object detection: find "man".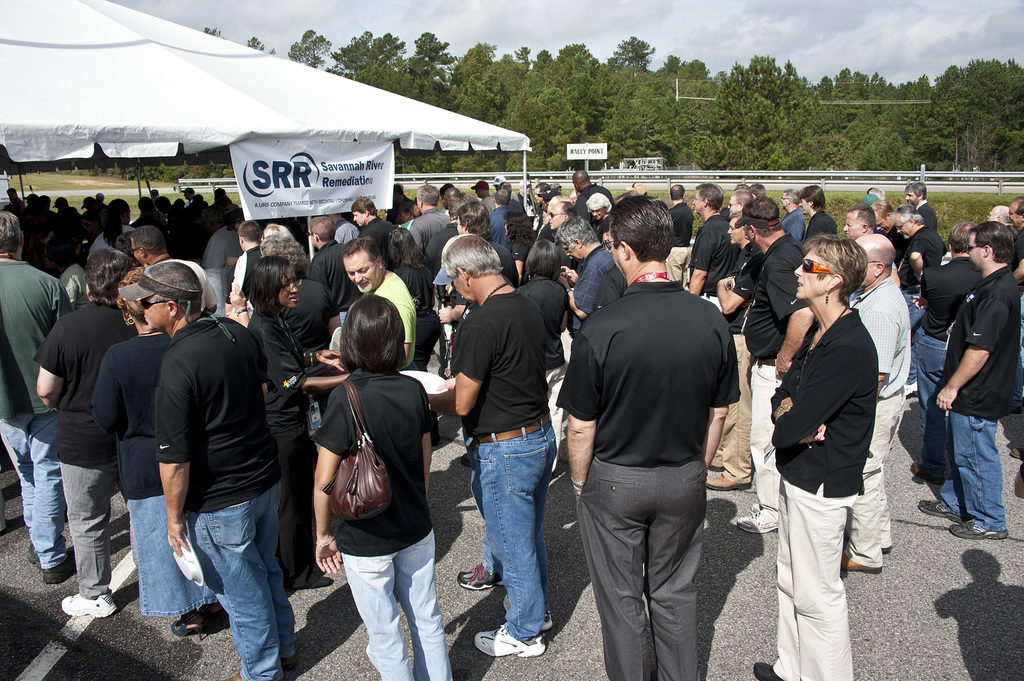
rect(920, 218, 973, 493).
